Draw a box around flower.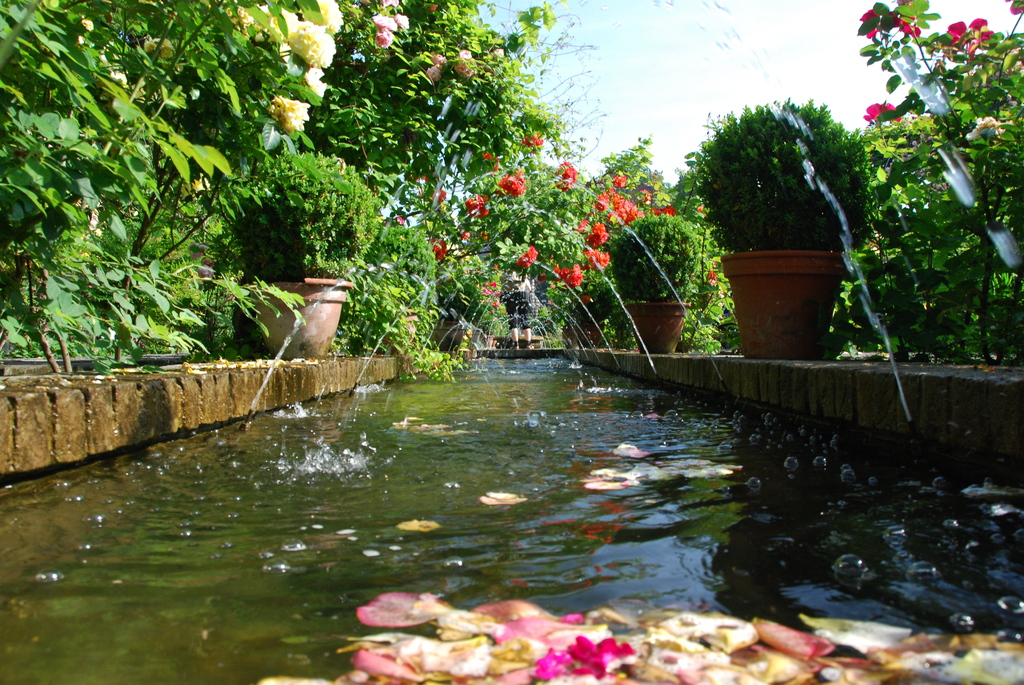
select_region(650, 203, 673, 216).
